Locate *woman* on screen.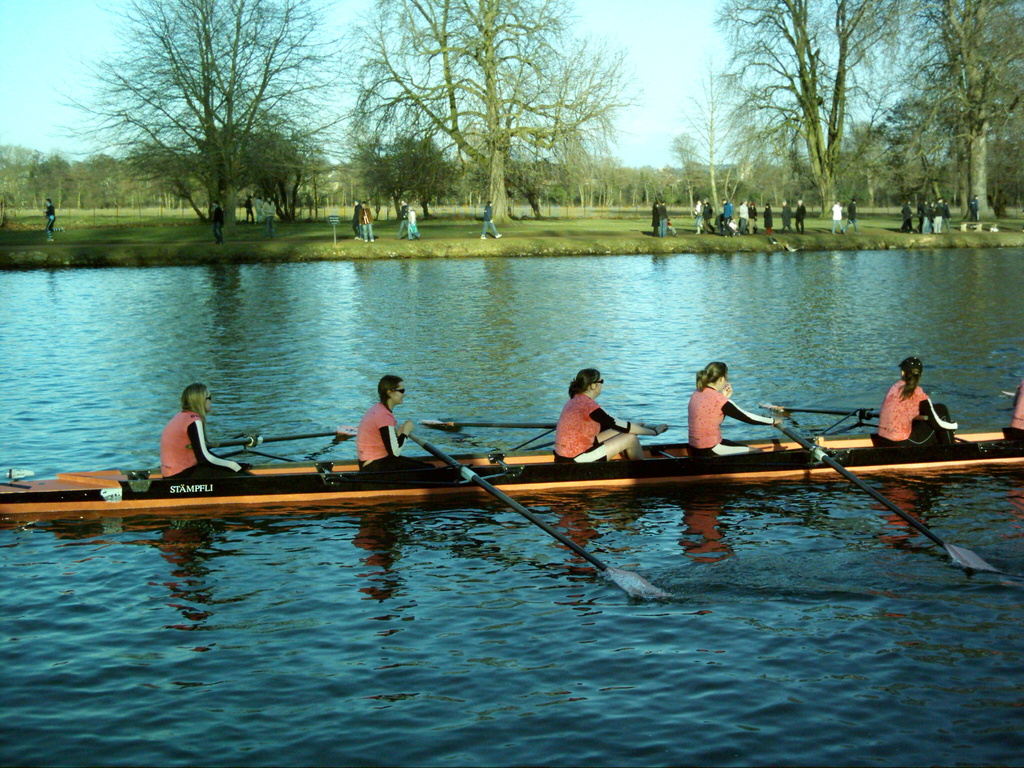
On screen at (547, 364, 630, 471).
